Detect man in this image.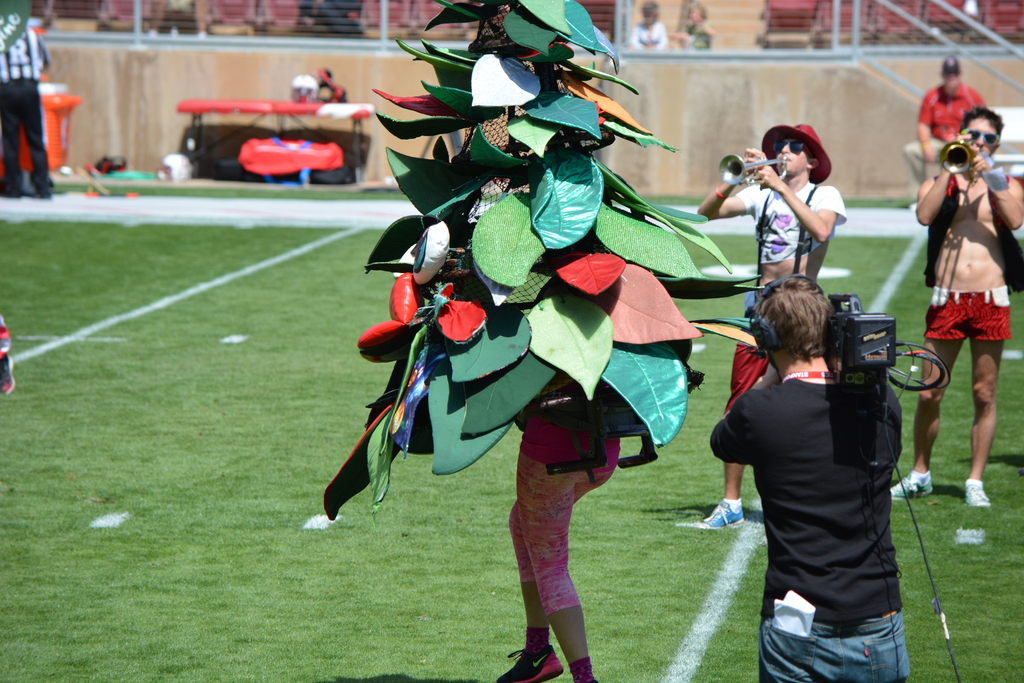
Detection: x1=884, y1=104, x2=1023, y2=514.
